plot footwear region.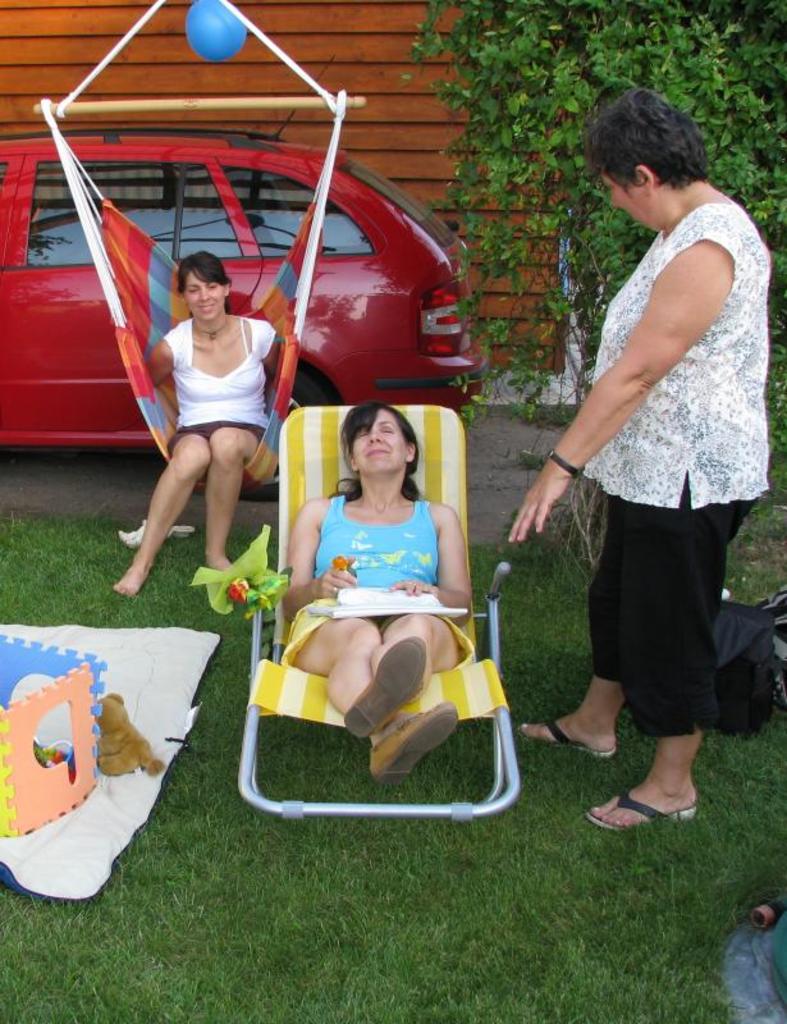
Plotted at select_region(616, 748, 715, 836).
